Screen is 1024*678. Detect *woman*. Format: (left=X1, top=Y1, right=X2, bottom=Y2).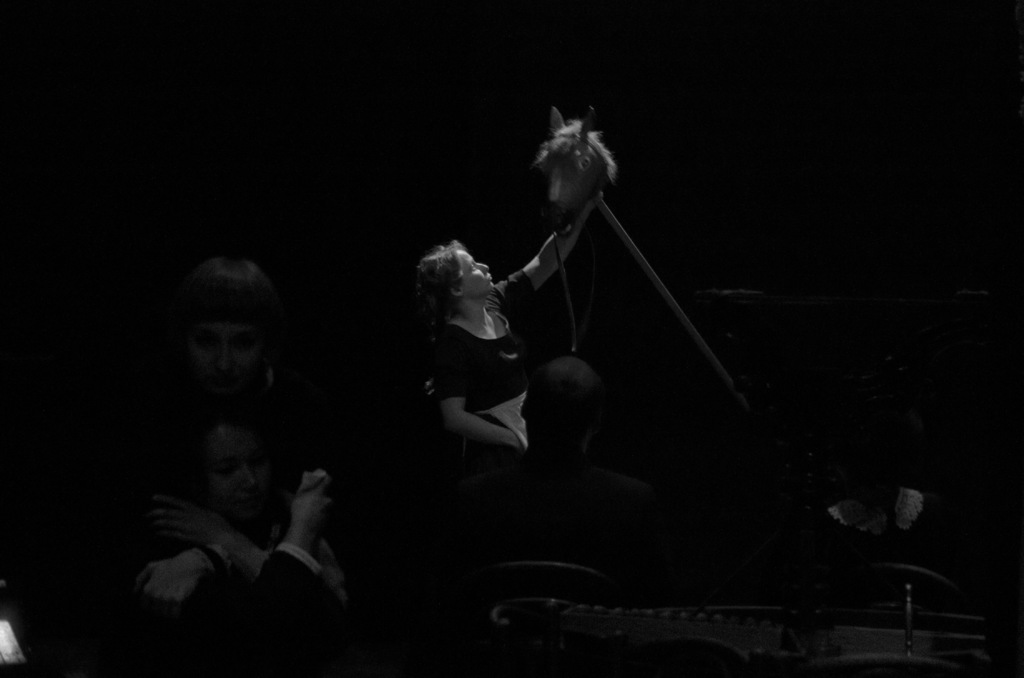
(left=131, top=386, right=350, bottom=677).
